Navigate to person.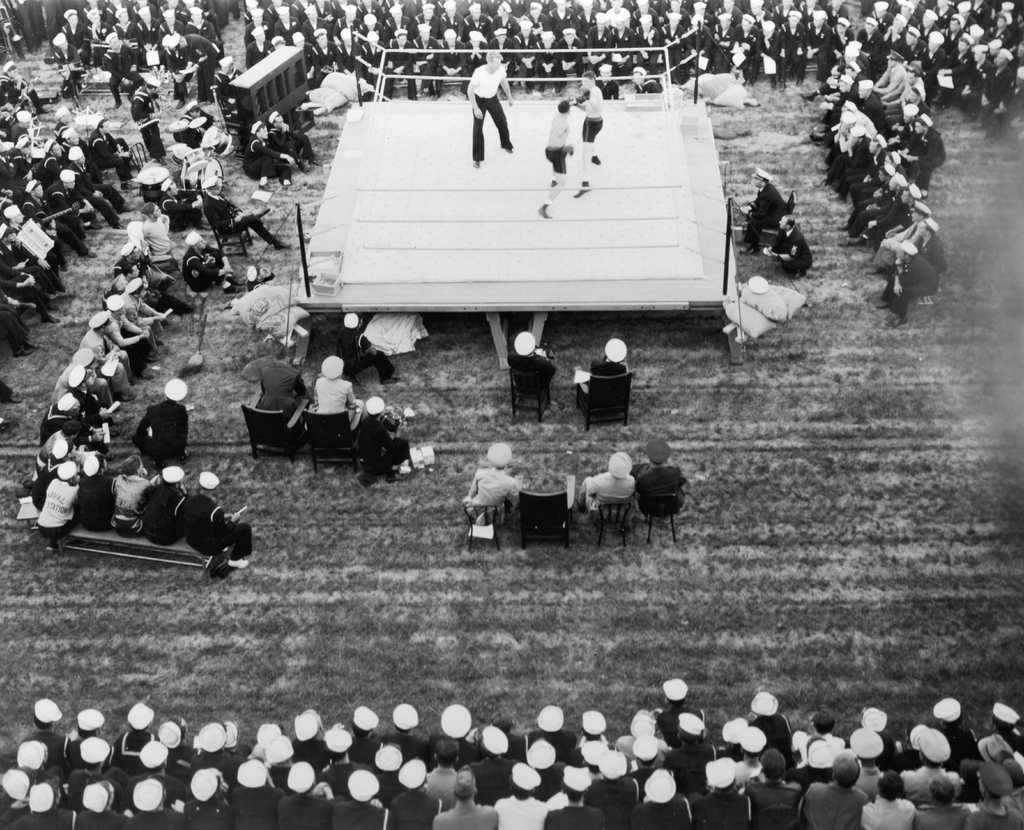
Navigation target: bbox(308, 357, 352, 433).
